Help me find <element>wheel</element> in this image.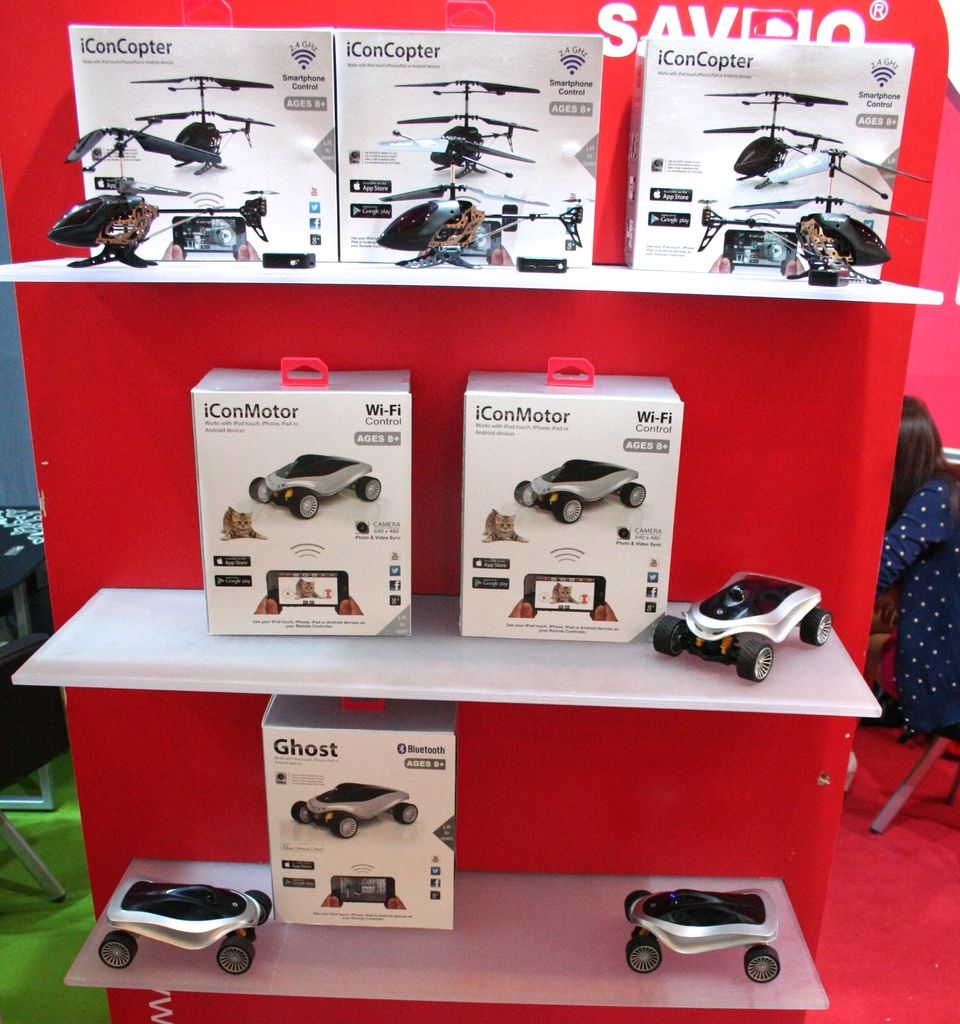
Found it: box=[558, 493, 581, 529].
